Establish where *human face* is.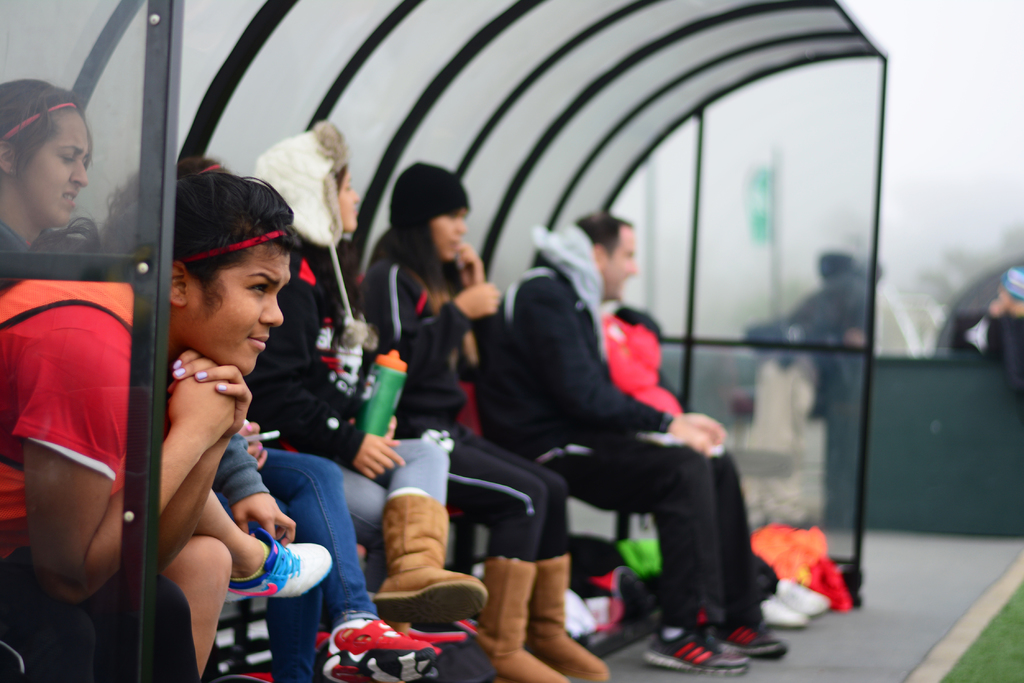
Established at {"left": 434, "top": 207, "right": 465, "bottom": 257}.
